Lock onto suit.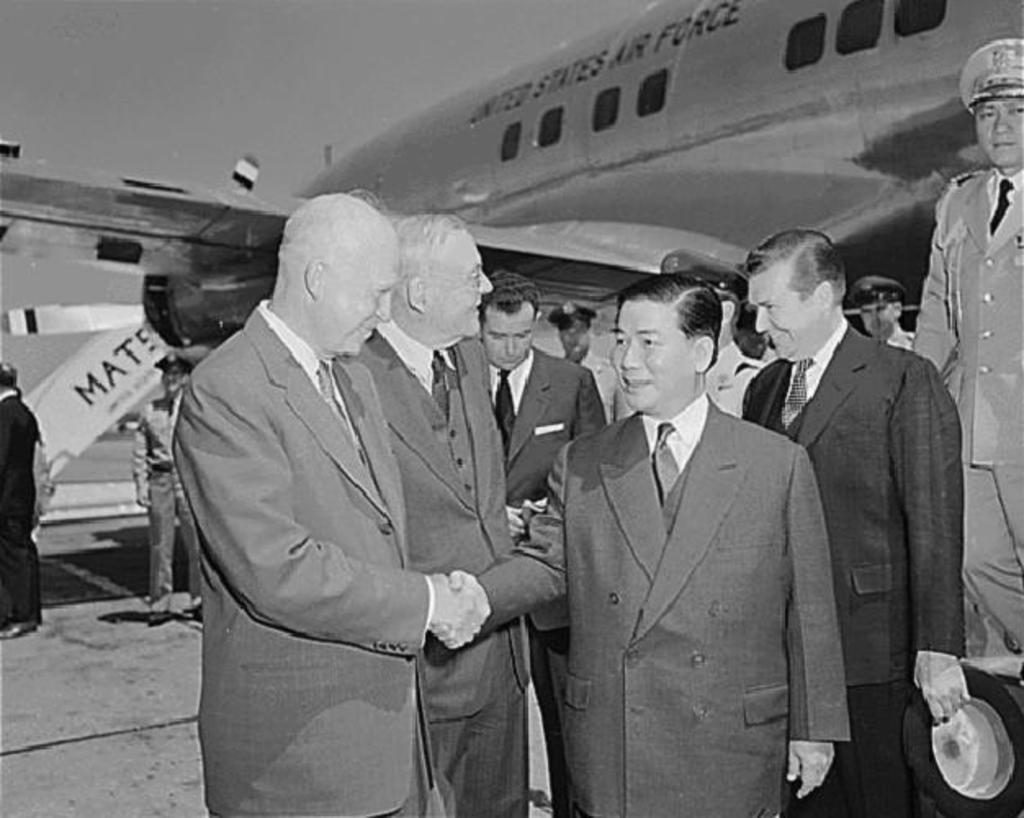
Locked: <box>347,324,532,816</box>.
